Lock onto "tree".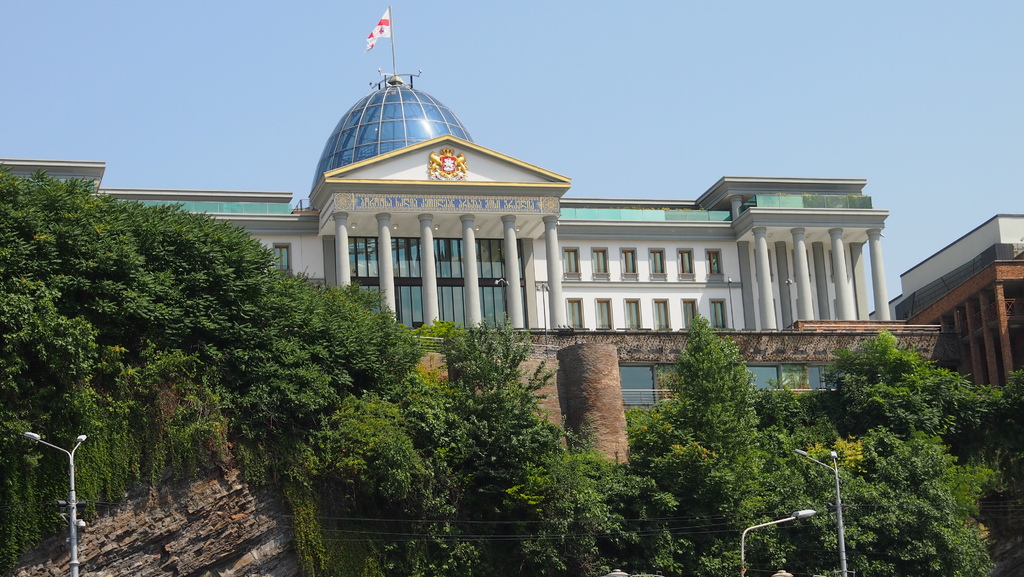
Locked: left=655, top=319, right=797, bottom=445.
